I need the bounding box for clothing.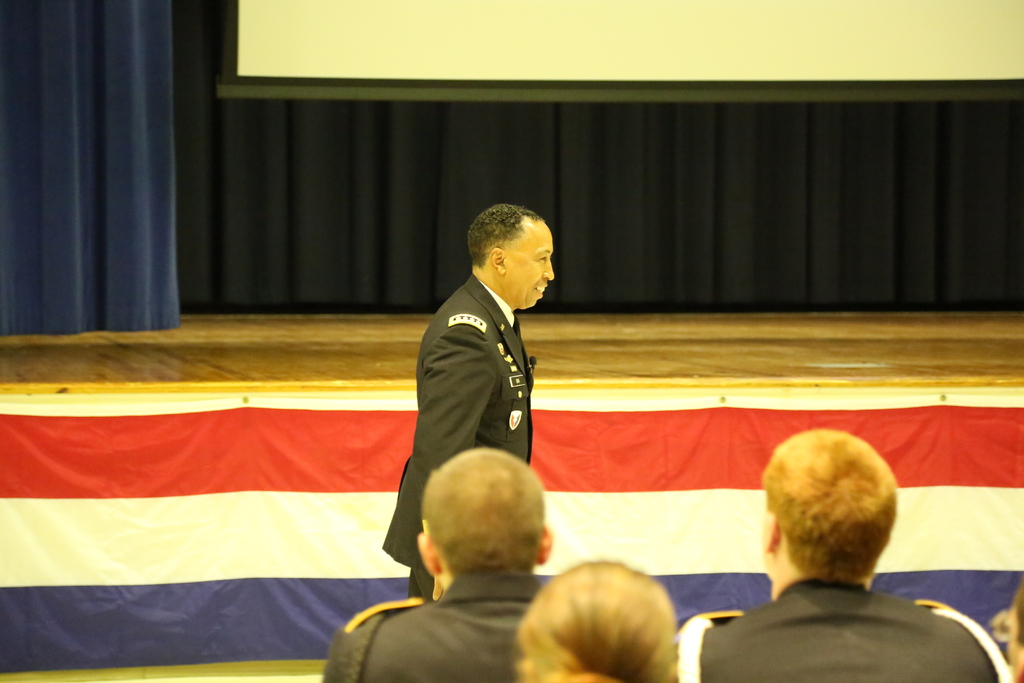
Here it is: 379,274,539,600.
